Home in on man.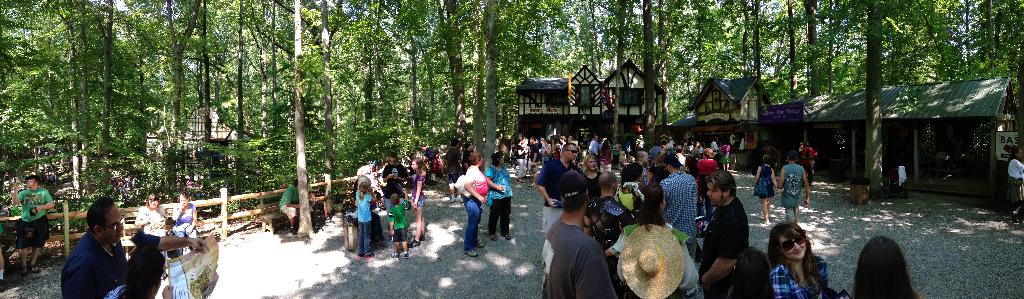
Homed in at Rect(280, 179, 307, 234).
